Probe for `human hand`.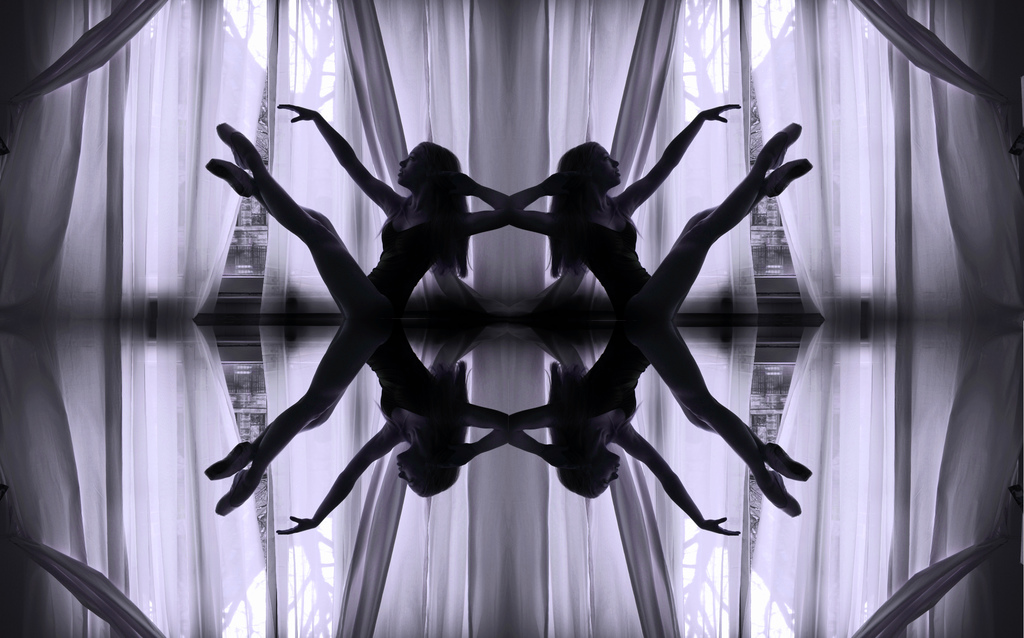
Probe result: (274,99,320,126).
